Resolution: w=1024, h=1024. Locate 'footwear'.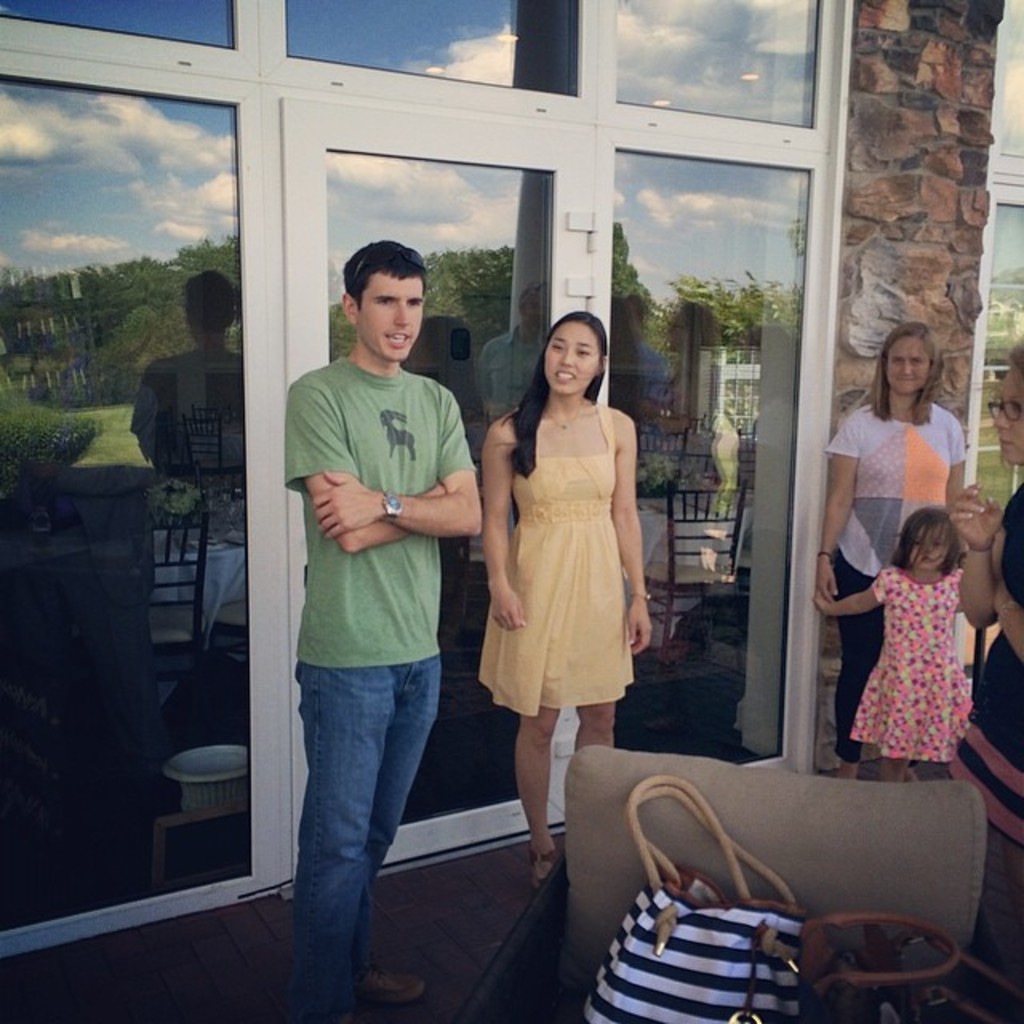
{"x1": 354, "y1": 971, "x2": 421, "y2": 1005}.
